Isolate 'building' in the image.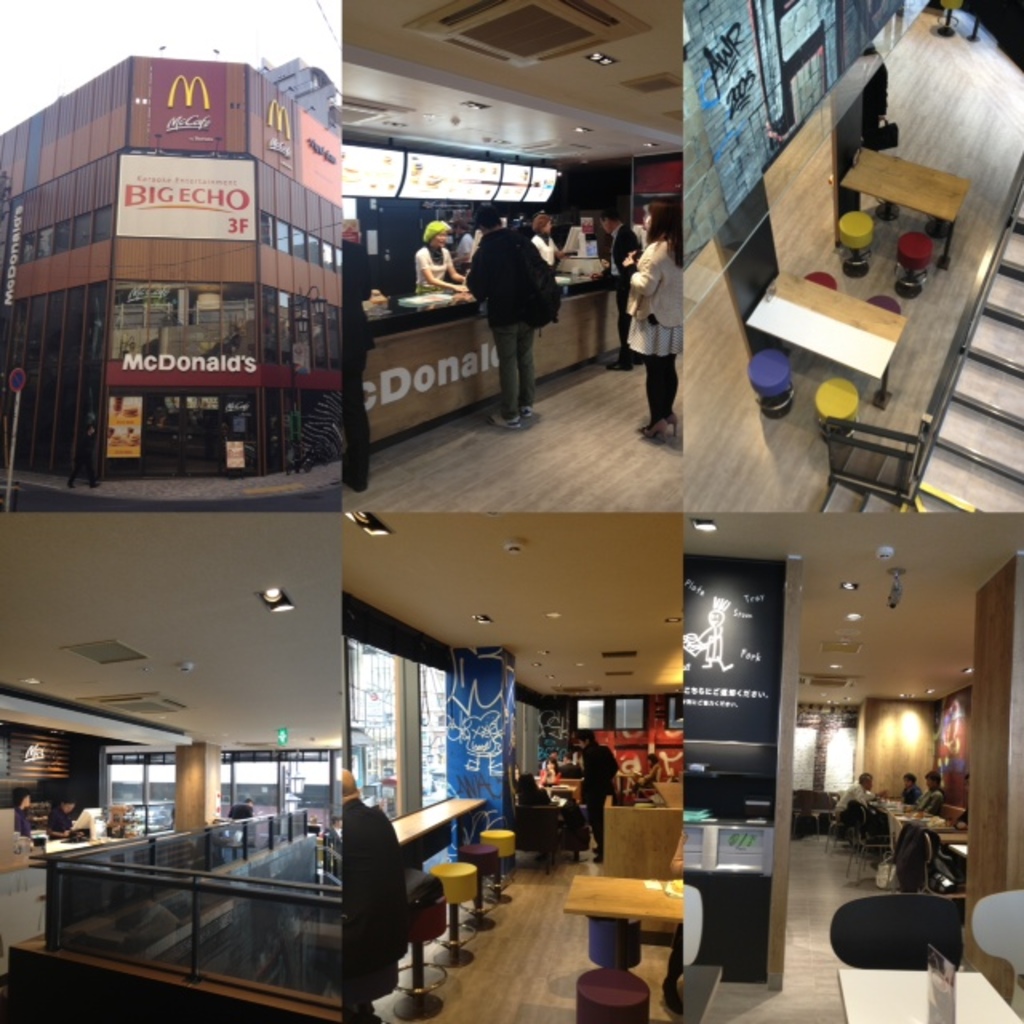
Isolated region: rect(346, 0, 686, 525).
